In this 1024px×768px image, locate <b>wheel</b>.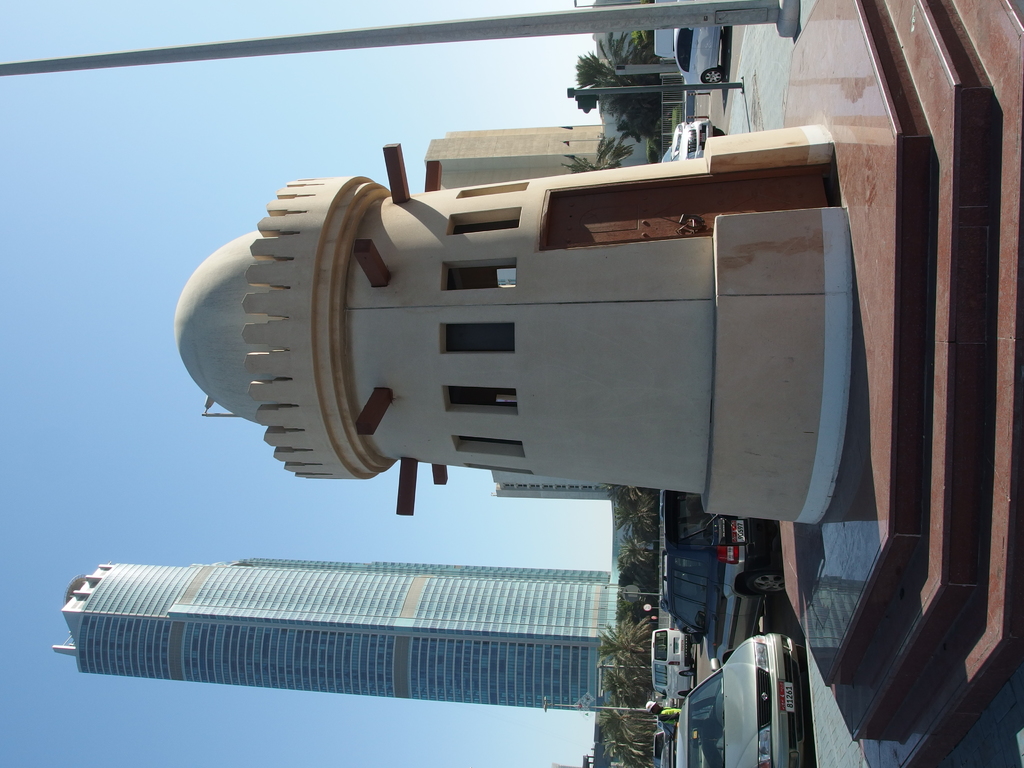
Bounding box: region(711, 129, 726, 136).
